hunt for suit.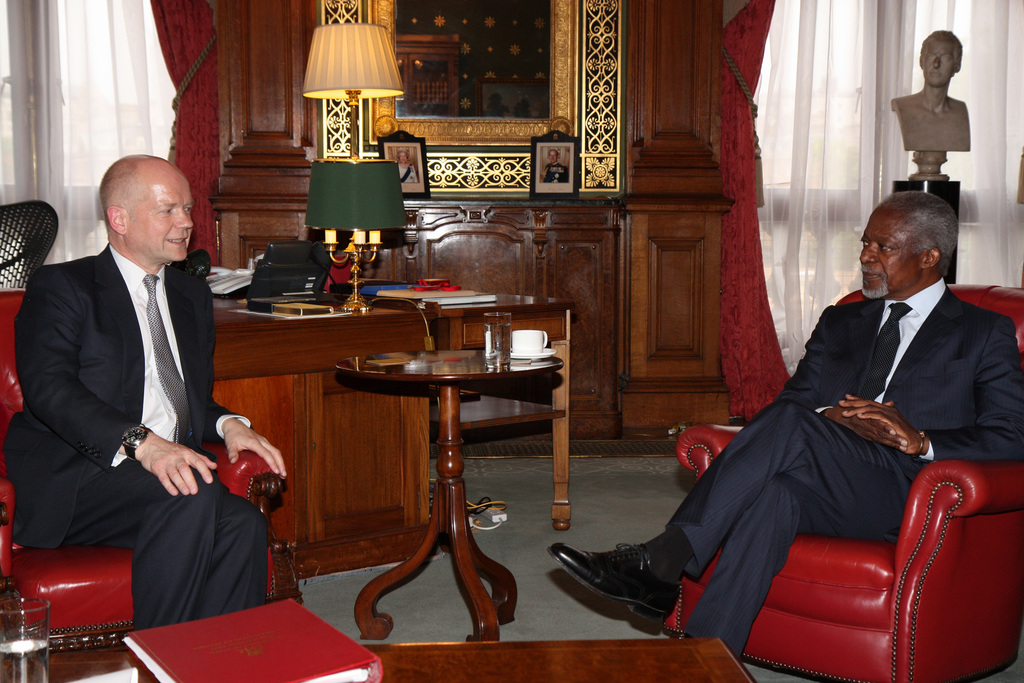
Hunted down at x1=13 y1=160 x2=250 y2=632.
